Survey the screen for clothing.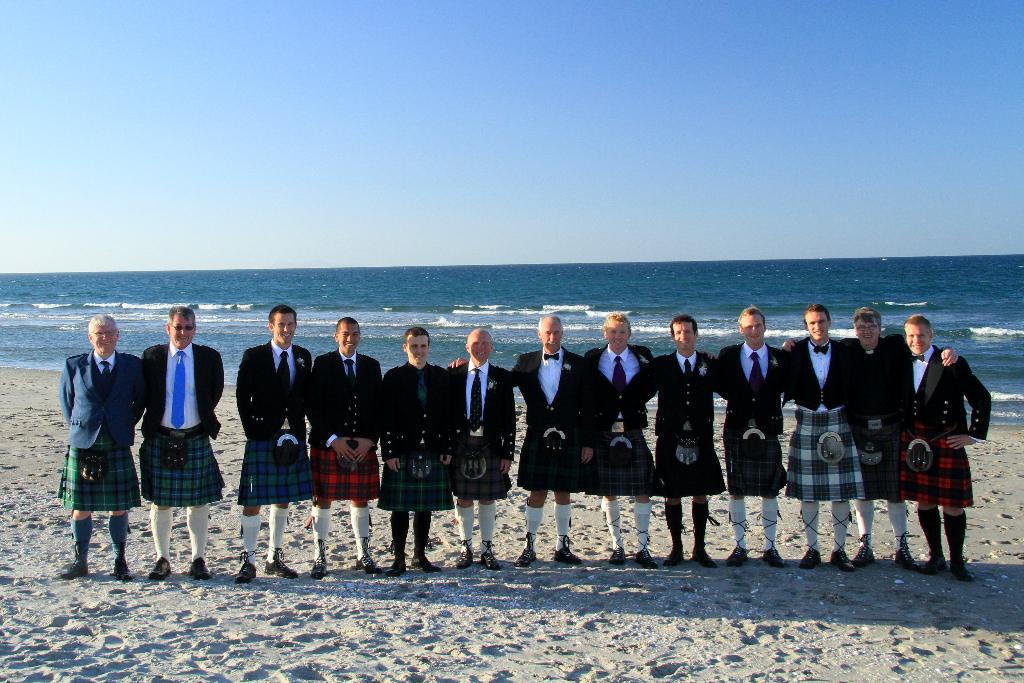
Survey found: detection(380, 360, 456, 553).
